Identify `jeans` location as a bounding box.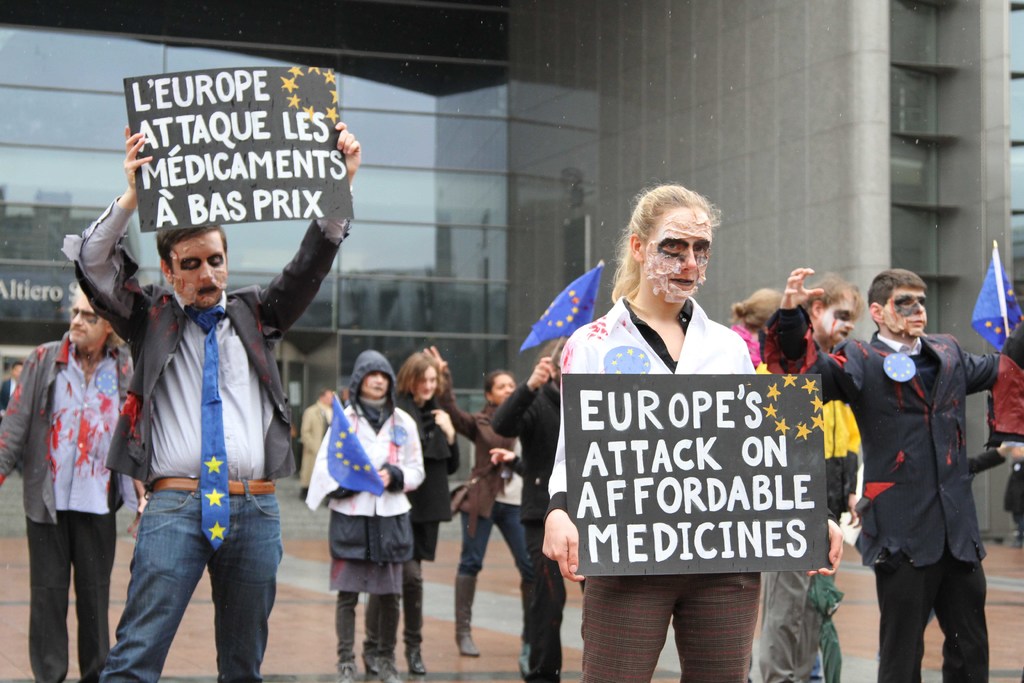
461:503:531:578.
